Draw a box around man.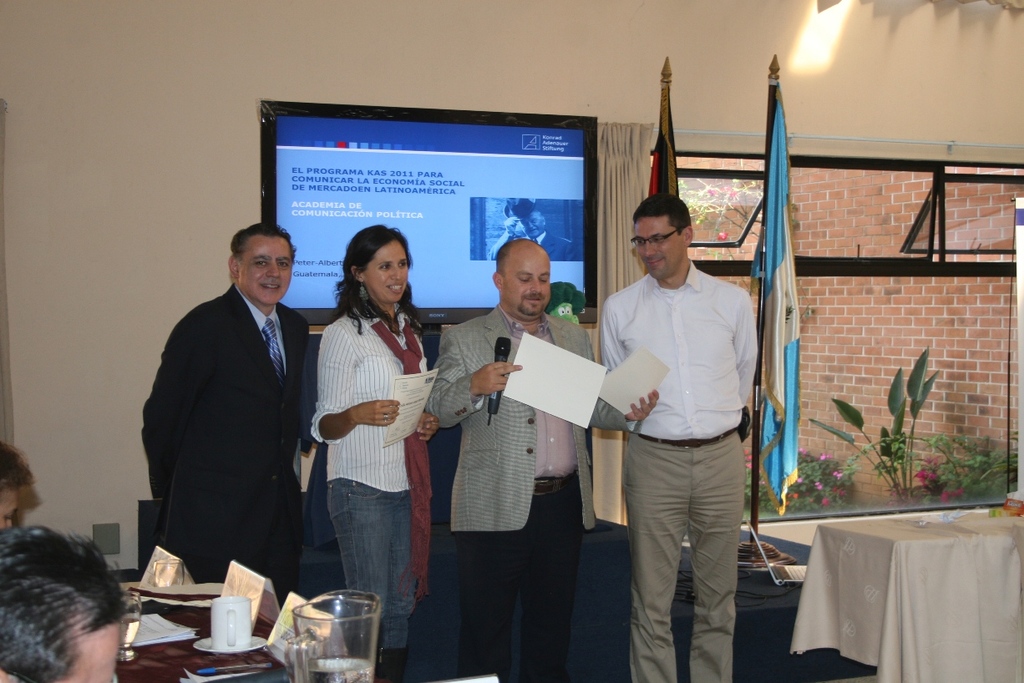
<box>422,238,660,682</box>.
